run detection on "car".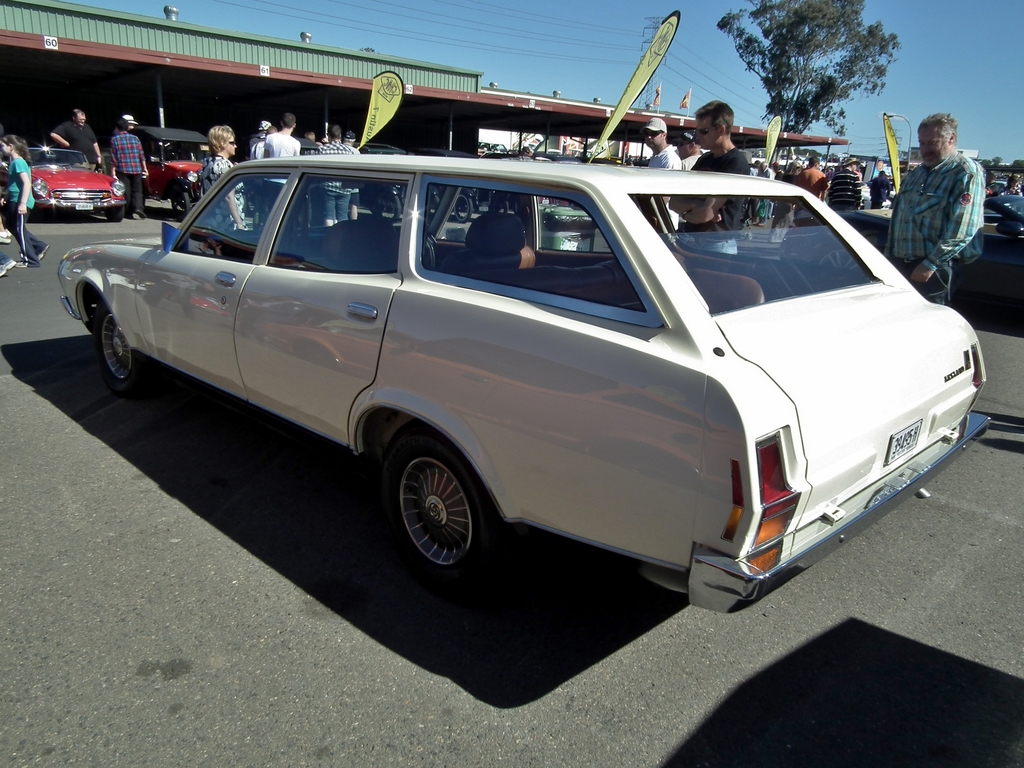
Result: box(59, 8, 986, 616).
